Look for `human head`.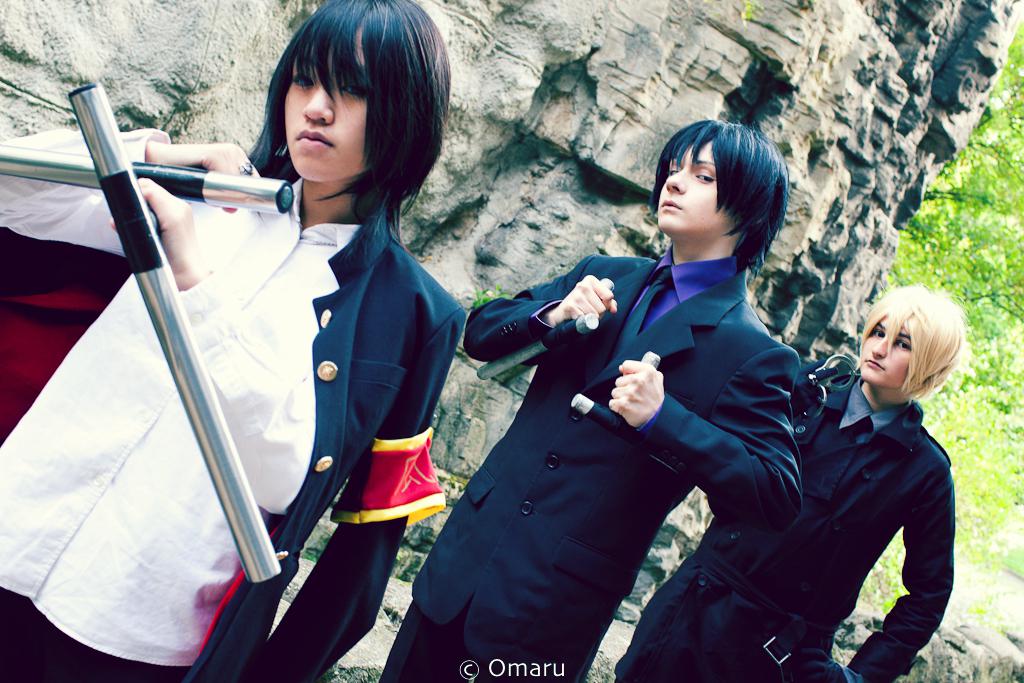
Found: 646 118 788 262.
